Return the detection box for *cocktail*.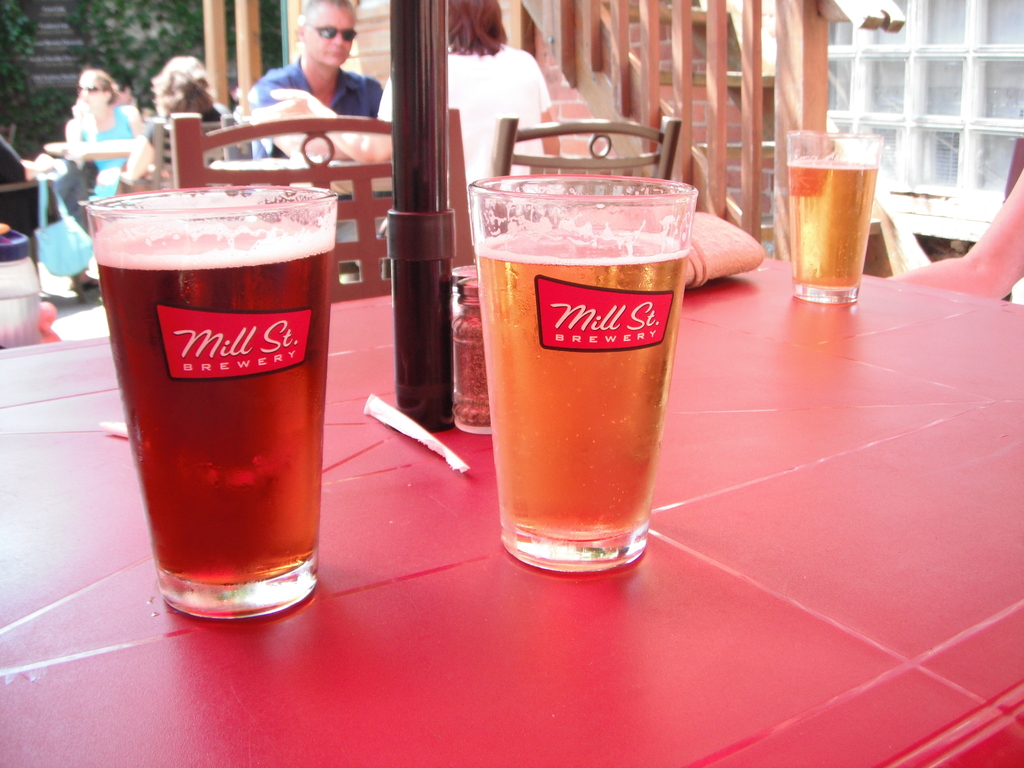
<region>102, 176, 330, 586</region>.
